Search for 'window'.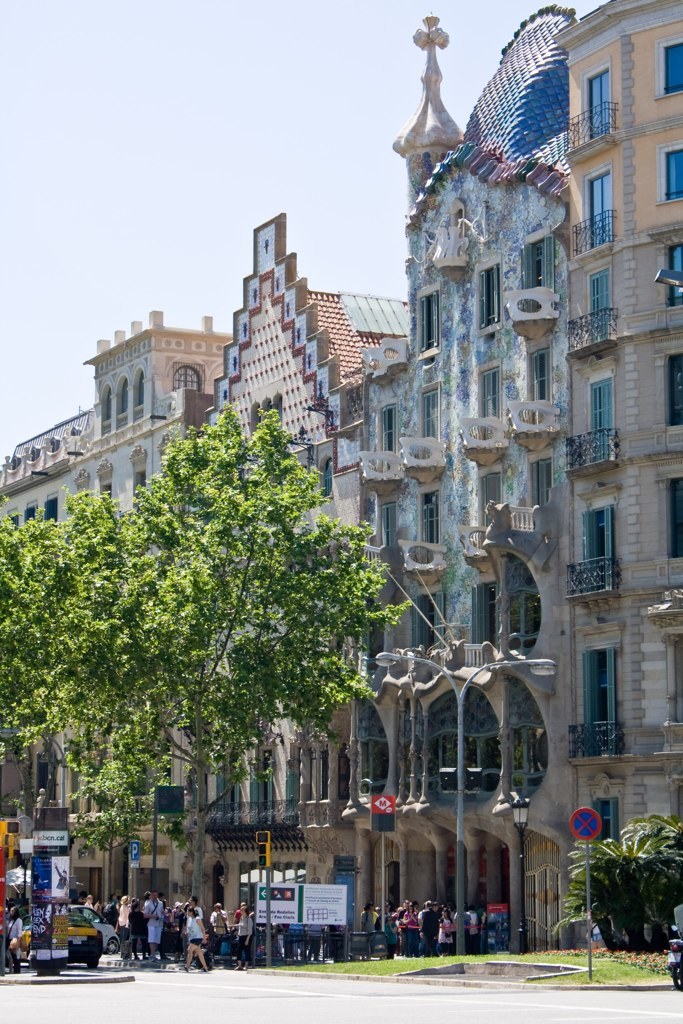
Found at x1=656 y1=140 x2=682 y2=195.
